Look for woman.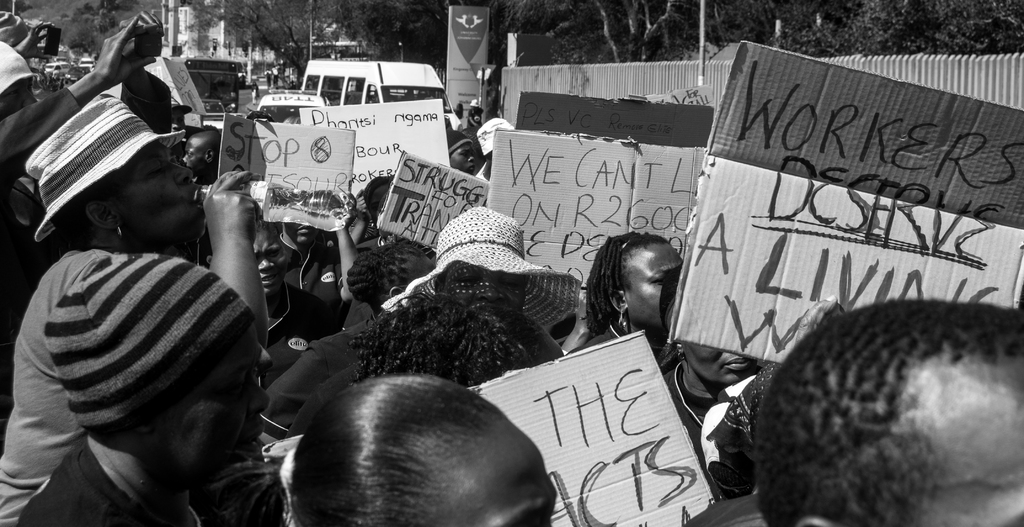
Found: box=[0, 98, 269, 526].
